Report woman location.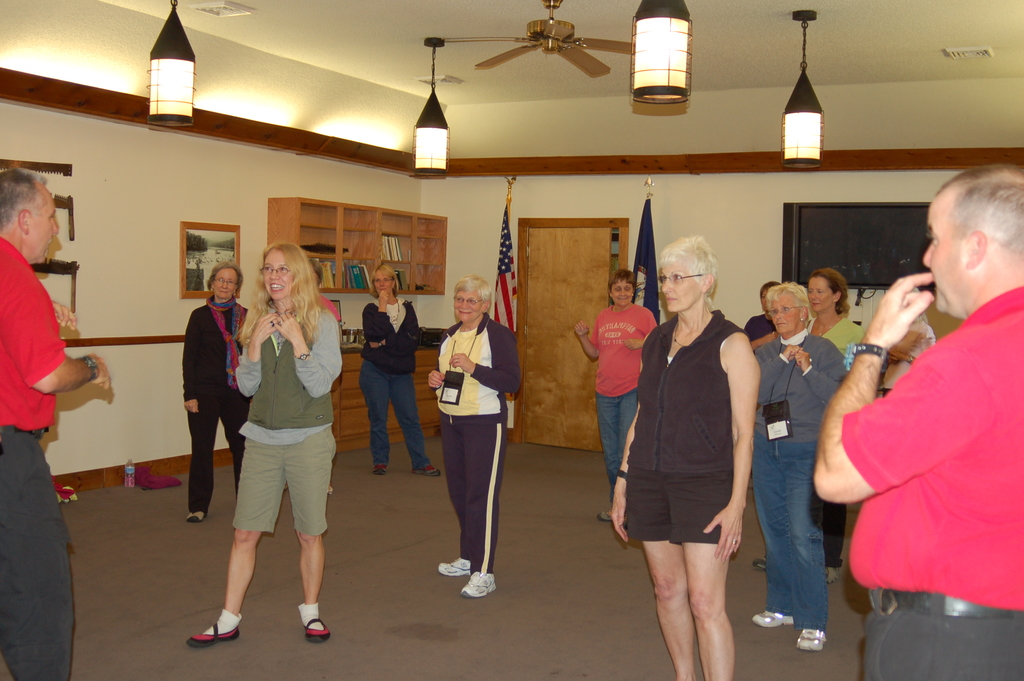
Report: select_region(744, 277, 780, 352).
